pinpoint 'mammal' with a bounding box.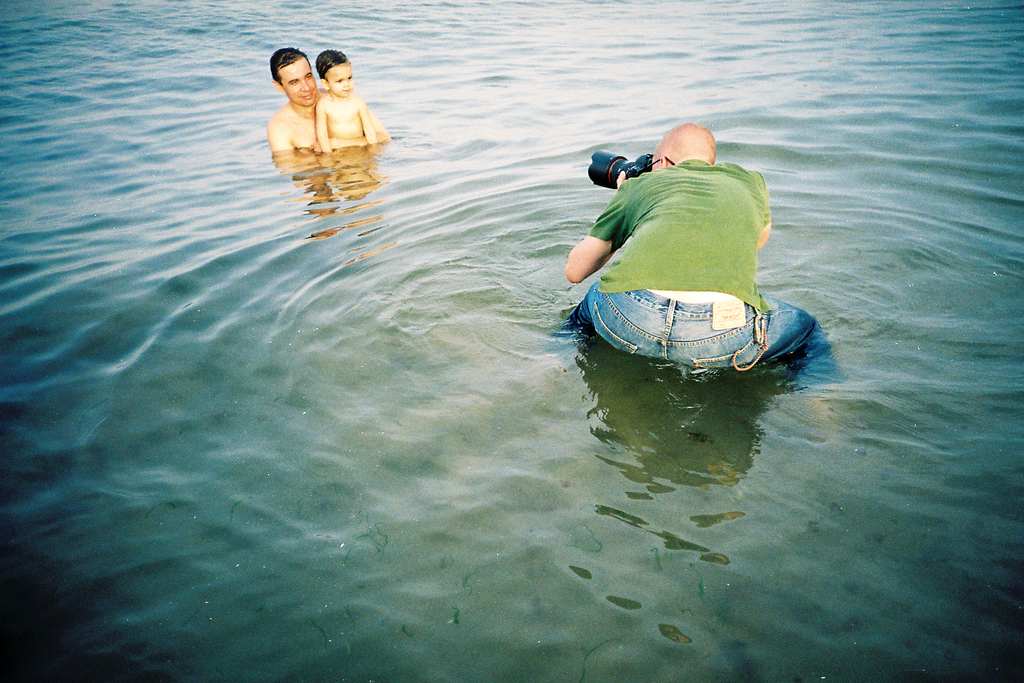
select_region(268, 45, 394, 160).
